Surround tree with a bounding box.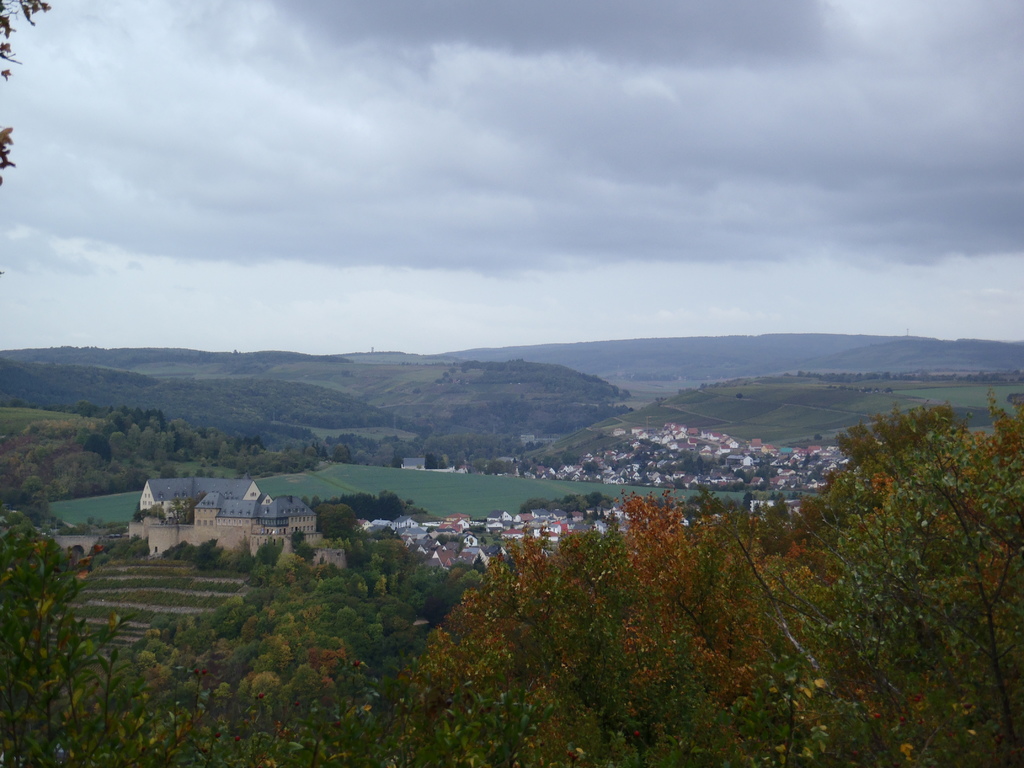
248 449 273 474.
